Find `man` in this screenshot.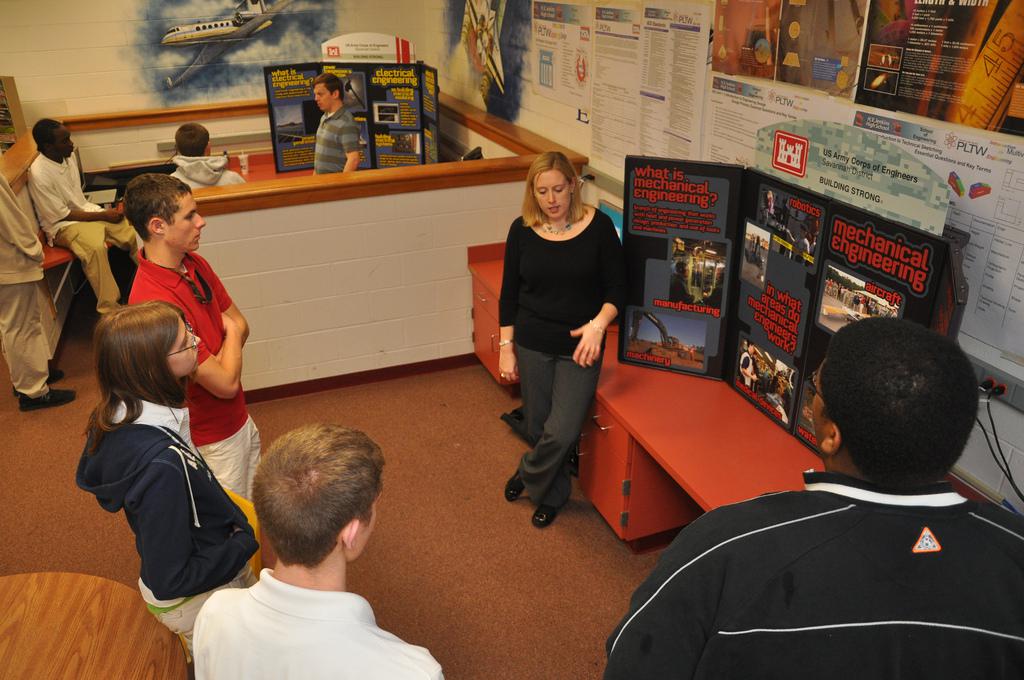
The bounding box for `man` is select_region(195, 425, 437, 679).
